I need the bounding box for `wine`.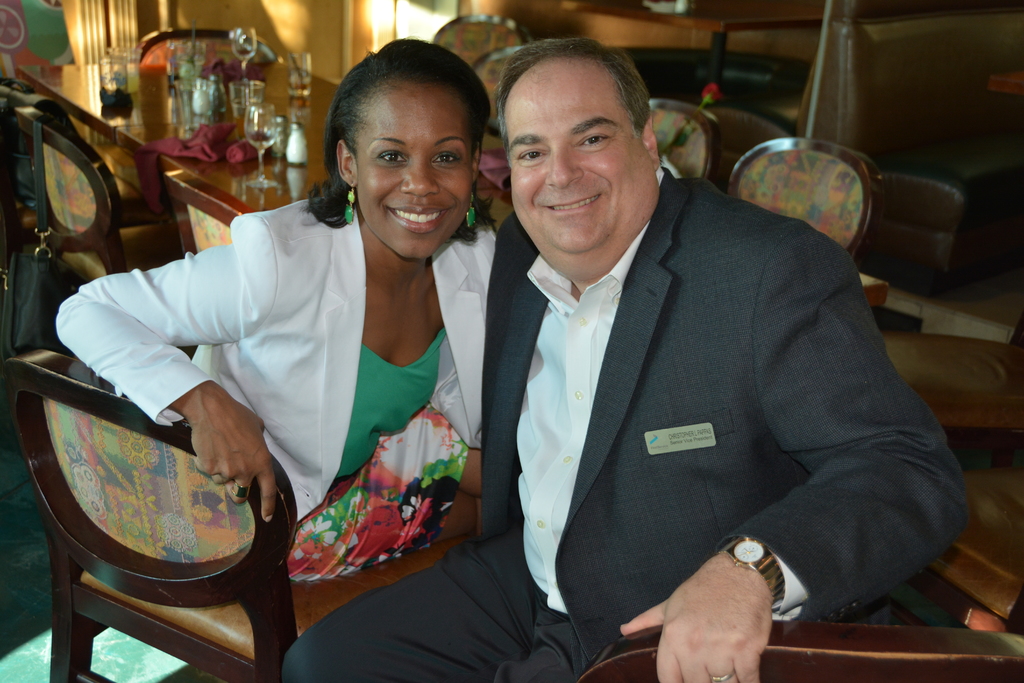
Here it is: (289, 69, 312, 95).
